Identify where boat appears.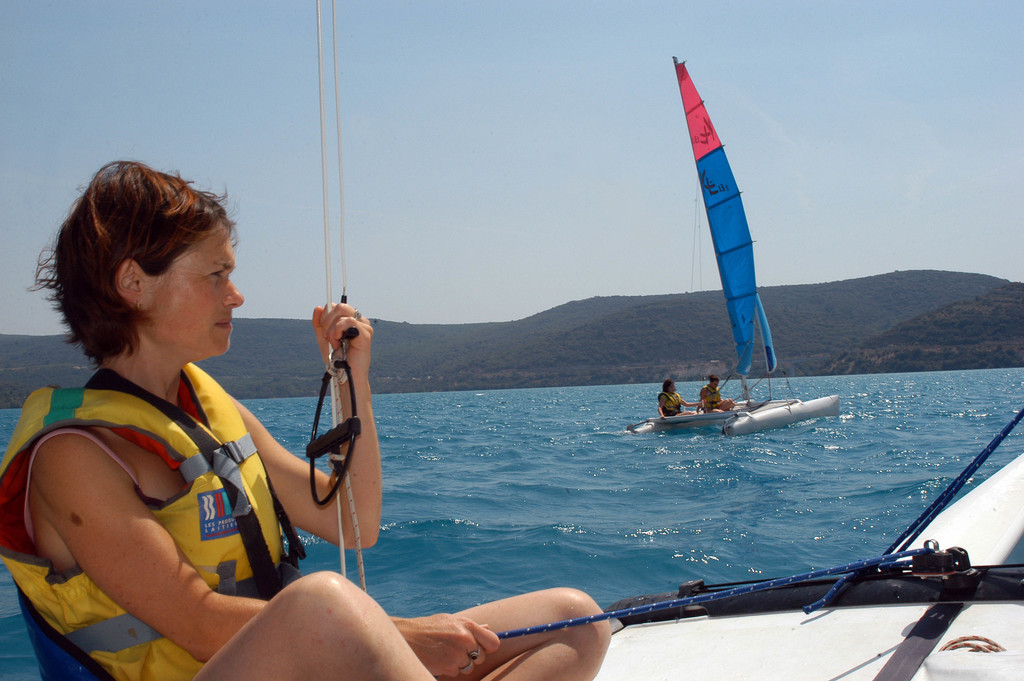
Appears at left=643, top=95, right=843, bottom=493.
